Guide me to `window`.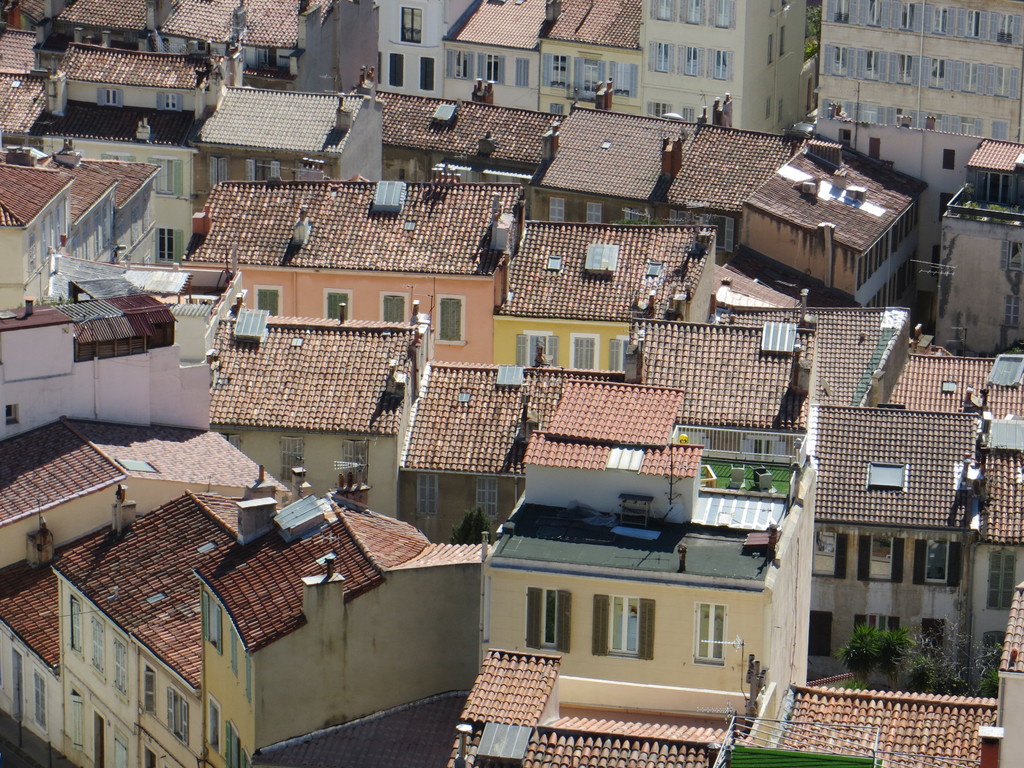
Guidance: [899,0,916,31].
